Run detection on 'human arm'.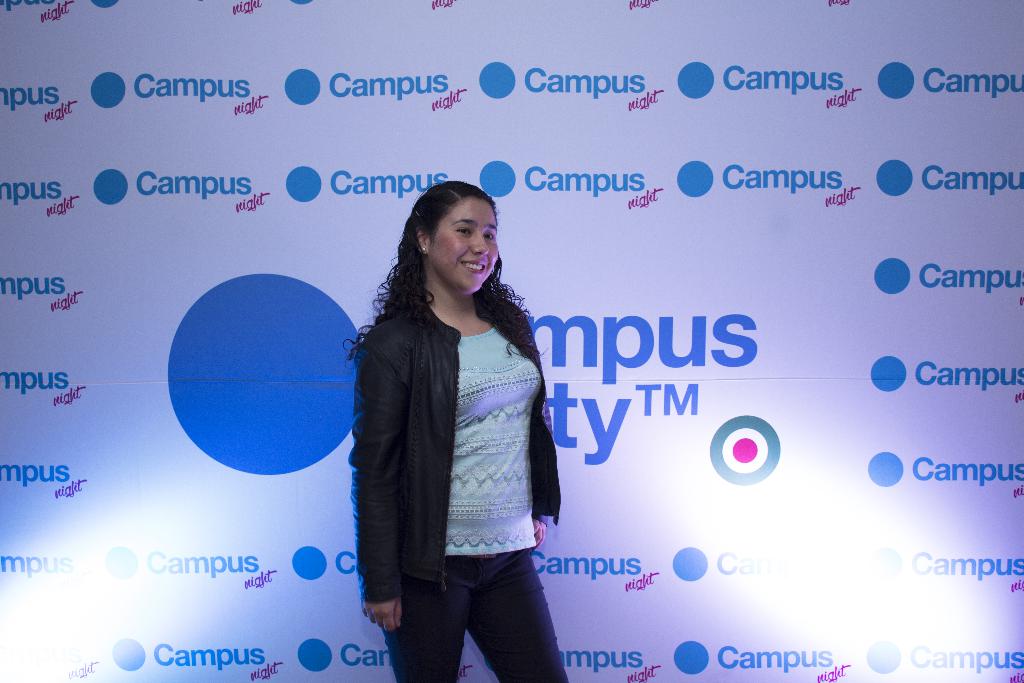
Result: <box>535,512,550,542</box>.
